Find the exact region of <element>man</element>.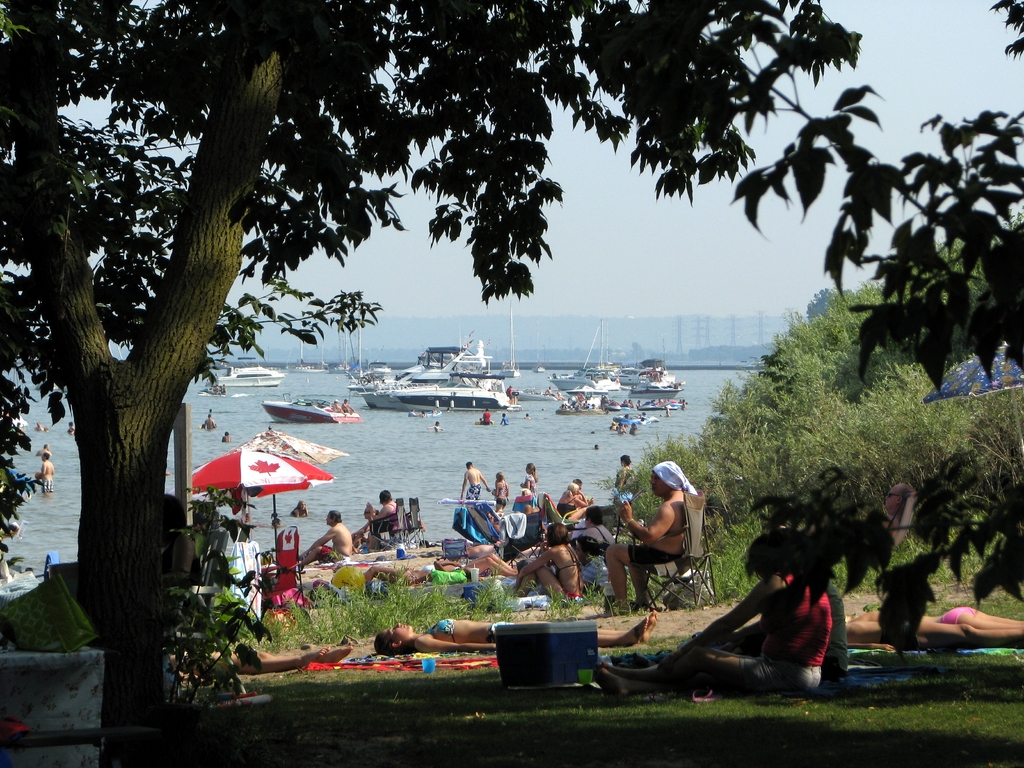
Exact region: (459, 461, 488, 511).
